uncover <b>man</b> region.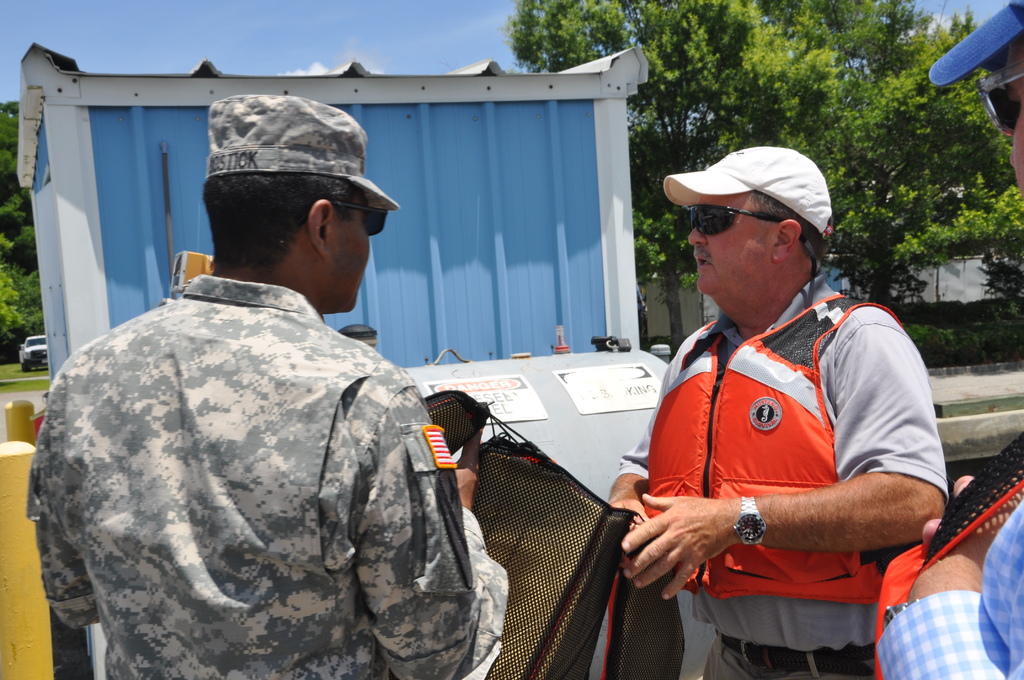
Uncovered: (left=17, top=91, right=516, bottom=679).
